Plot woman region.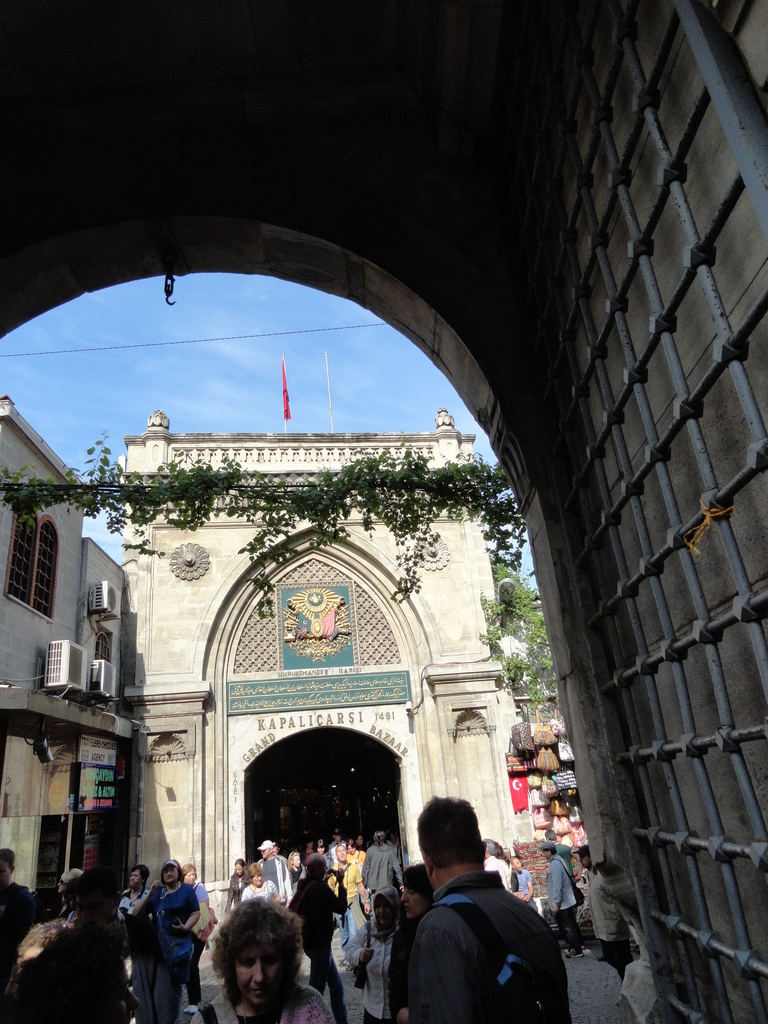
Plotted at BBox(177, 864, 213, 1016).
